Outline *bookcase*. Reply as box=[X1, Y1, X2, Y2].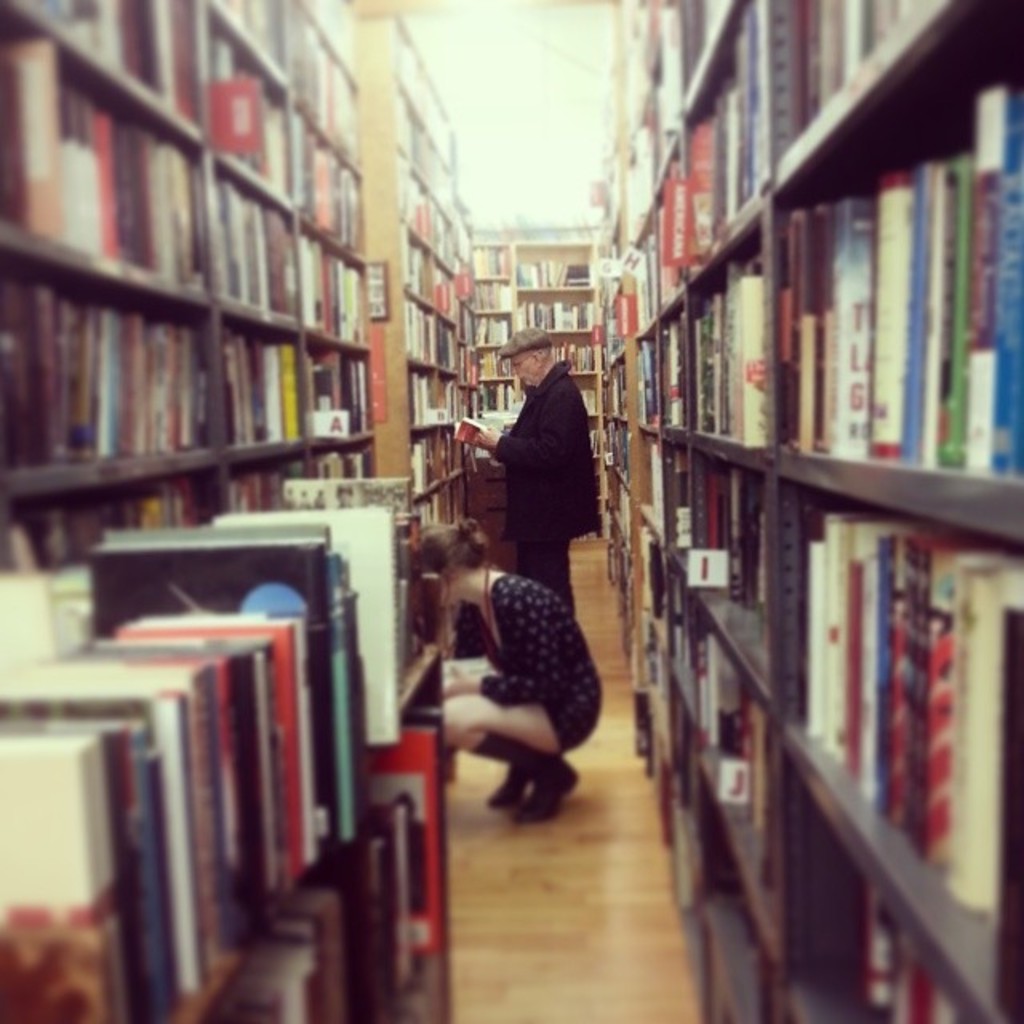
box=[0, 0, 482, 1022].
